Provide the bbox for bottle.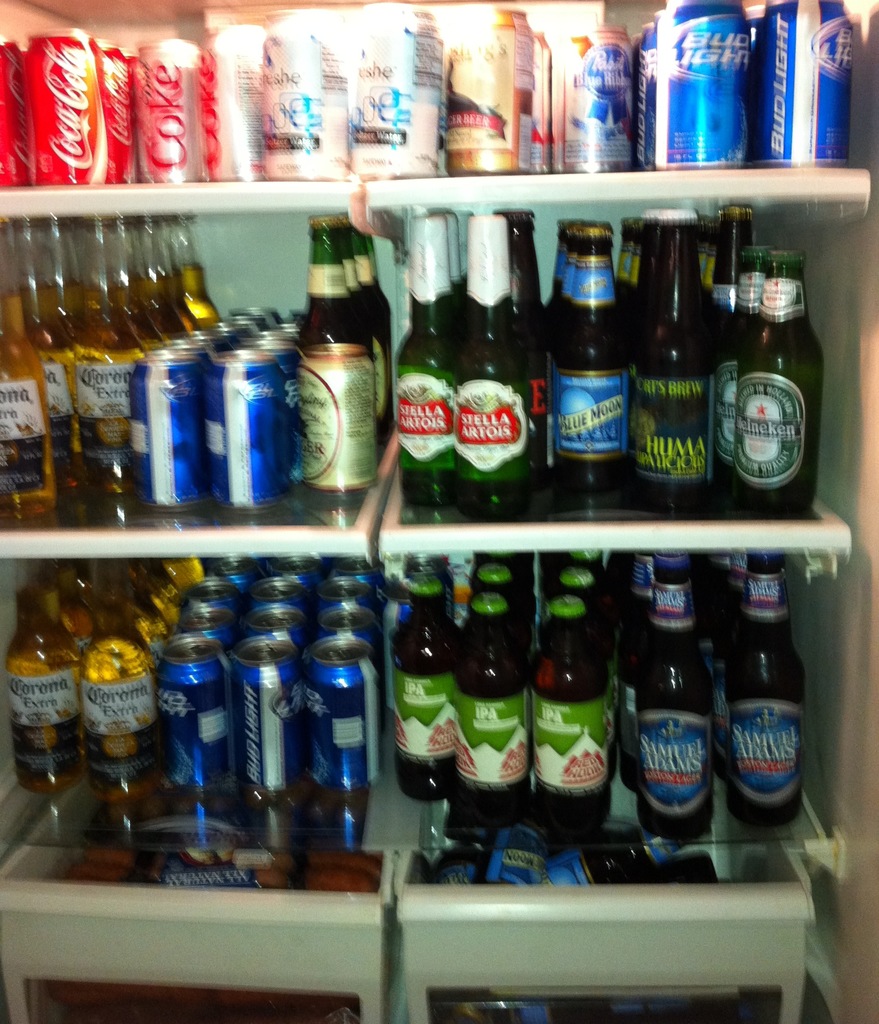
pyautogui.locateOnScreen(732, 248, 819, 519).
